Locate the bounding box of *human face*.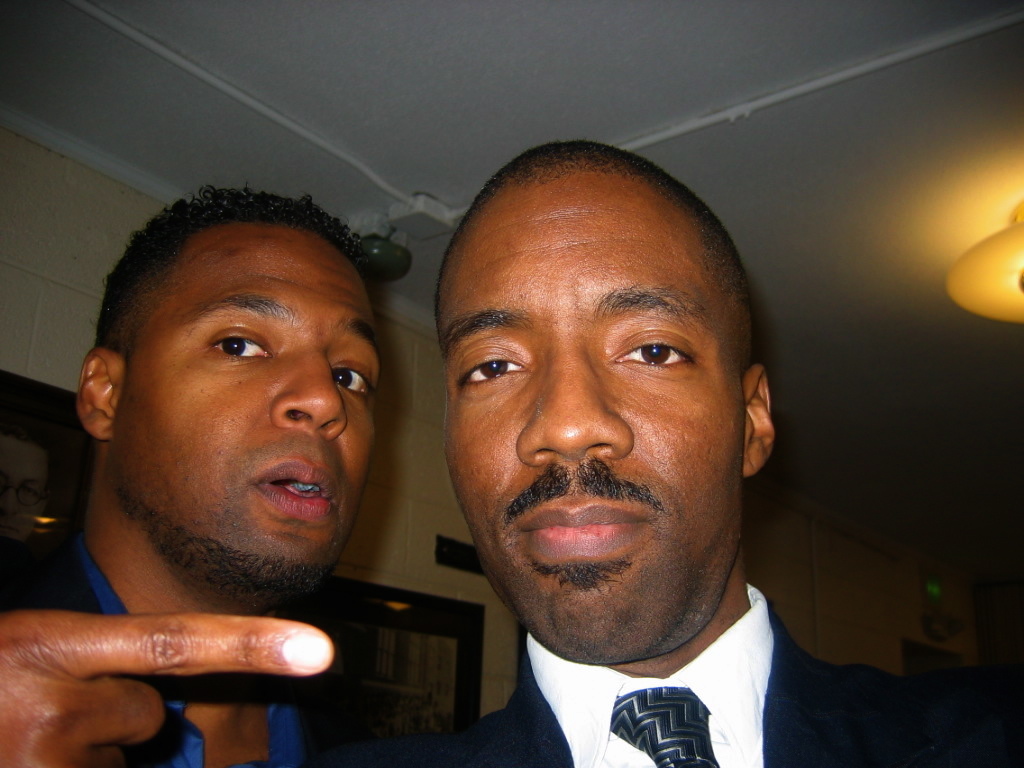
Bounding box: detection(432, 165, 742, 659).
